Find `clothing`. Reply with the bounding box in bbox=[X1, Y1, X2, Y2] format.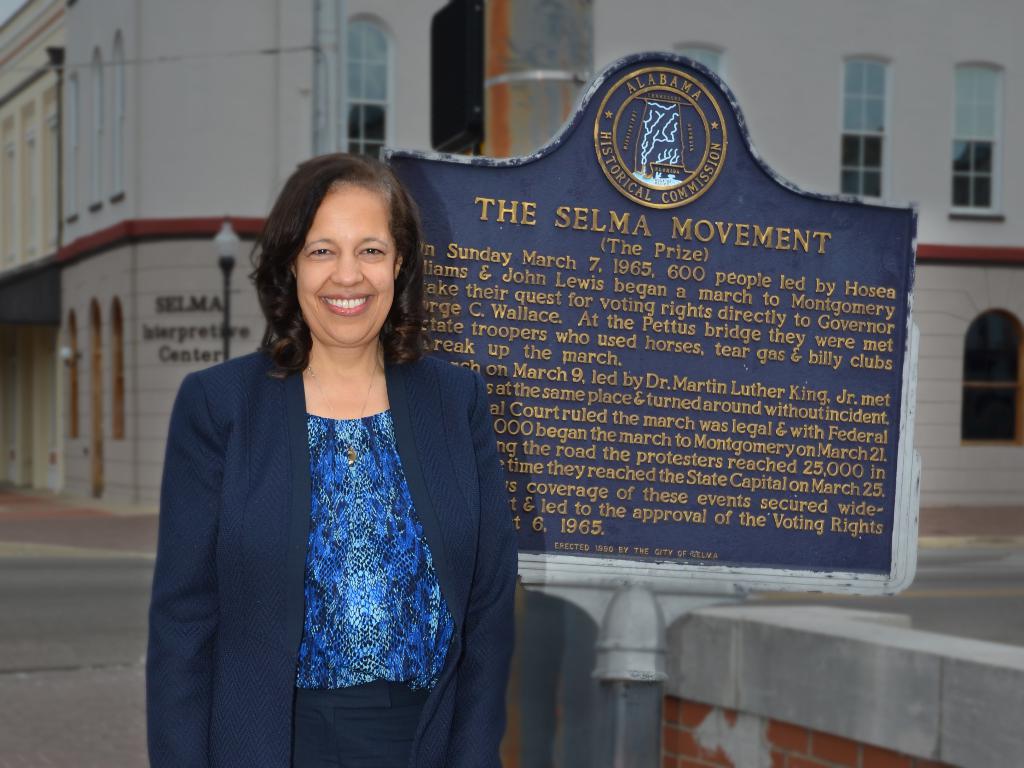
bbox=[150, 302, 515, 758].
